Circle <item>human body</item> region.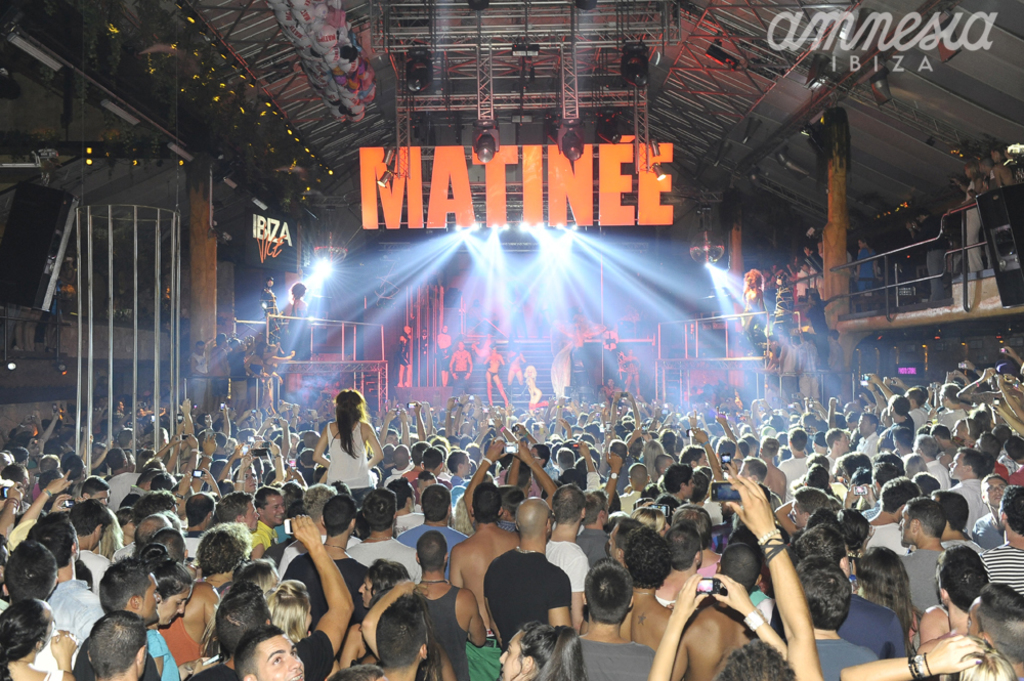
Region: (left=437, top=331, right=452, bottom=389).
